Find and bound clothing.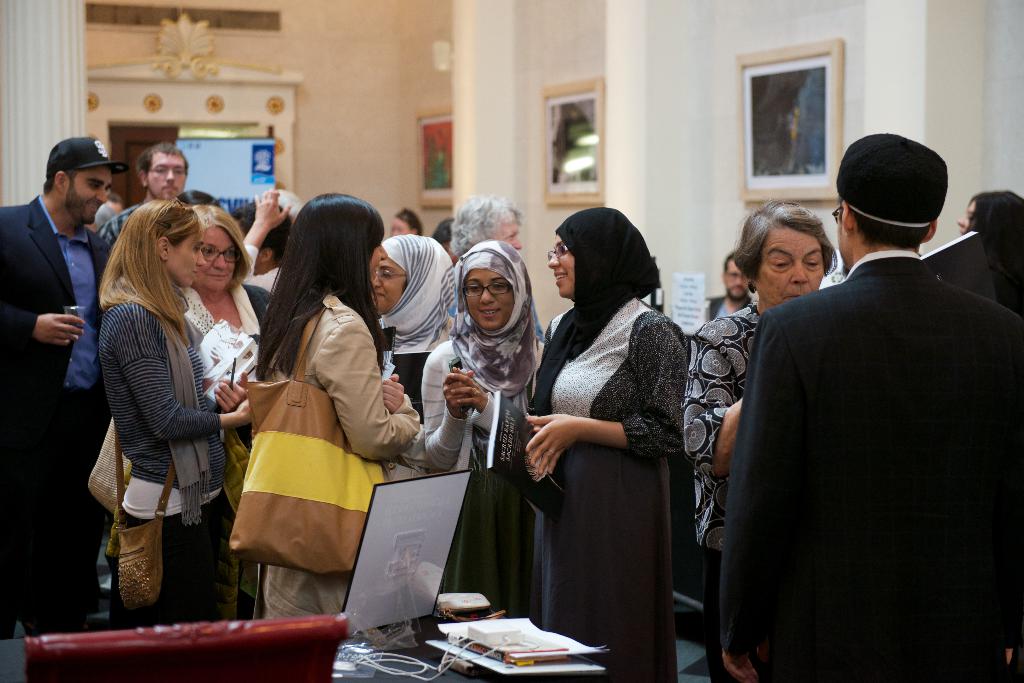
Bound: <bbox>420, 337, 543, 620</bbox>.
